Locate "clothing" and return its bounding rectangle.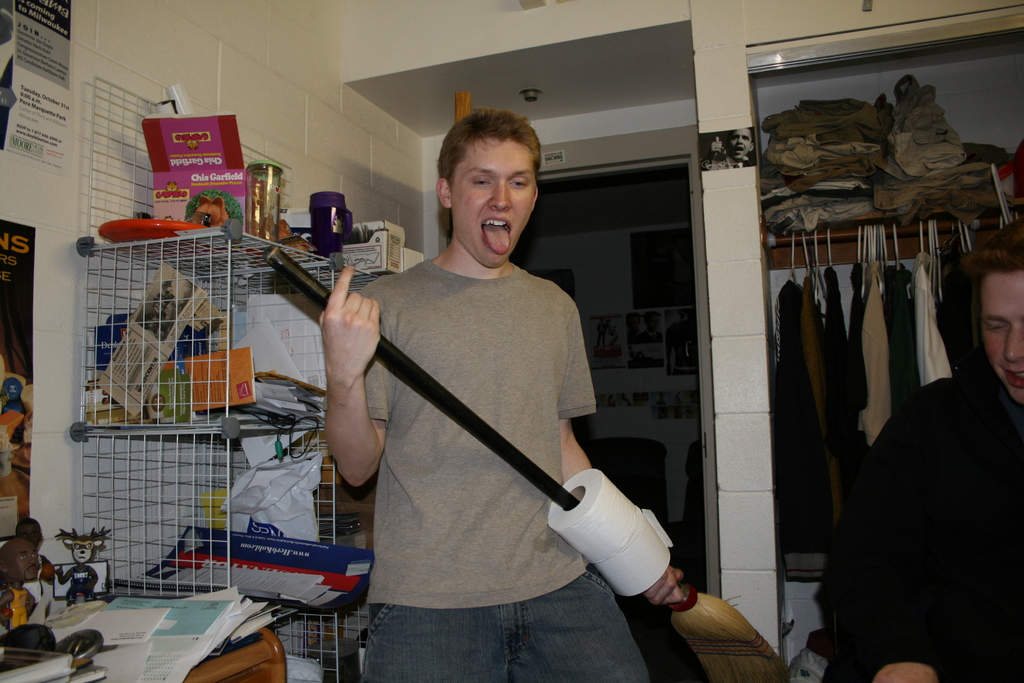
(710,147,758,167).
